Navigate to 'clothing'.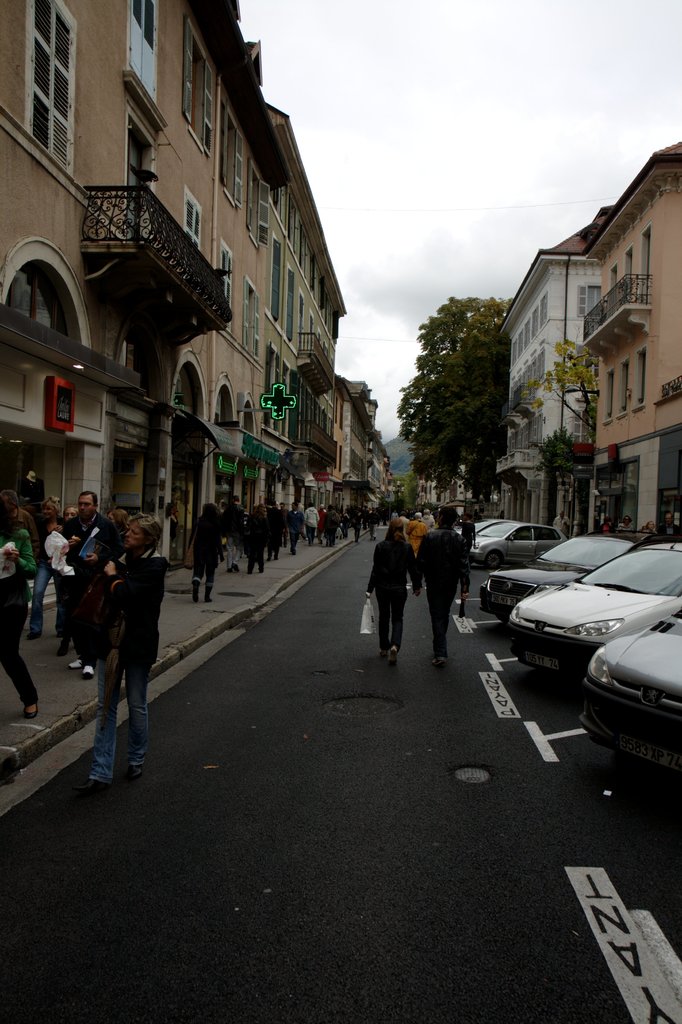
Navigation target: (0,503,162,774).
